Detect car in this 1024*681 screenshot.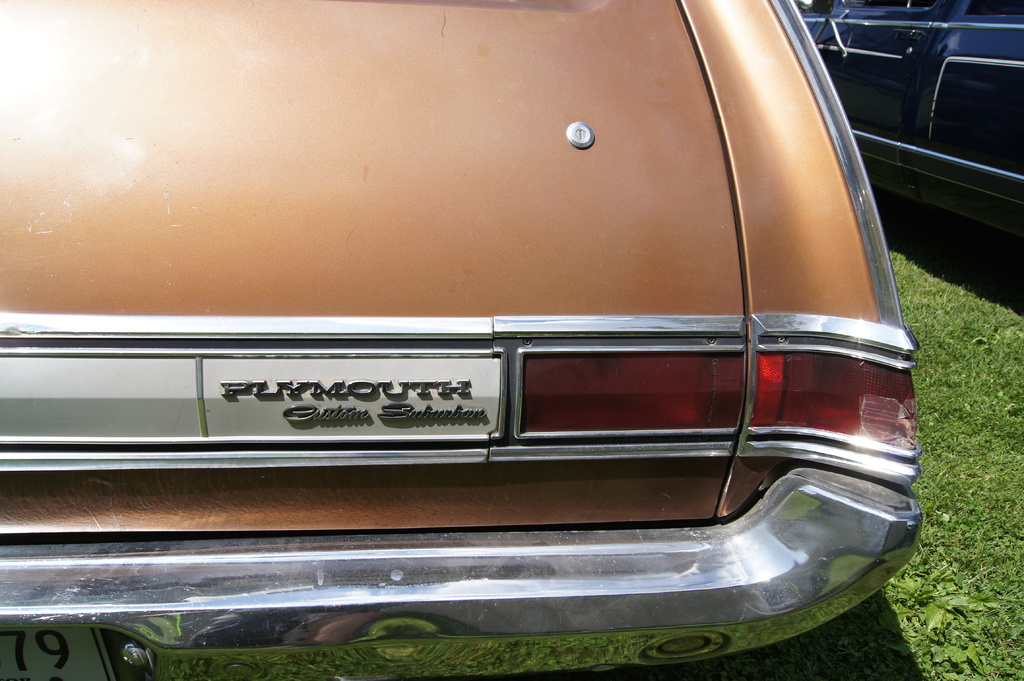
Detection: {"x1": 0, "y1": 0, "x2": 933, "y2": 679}.
